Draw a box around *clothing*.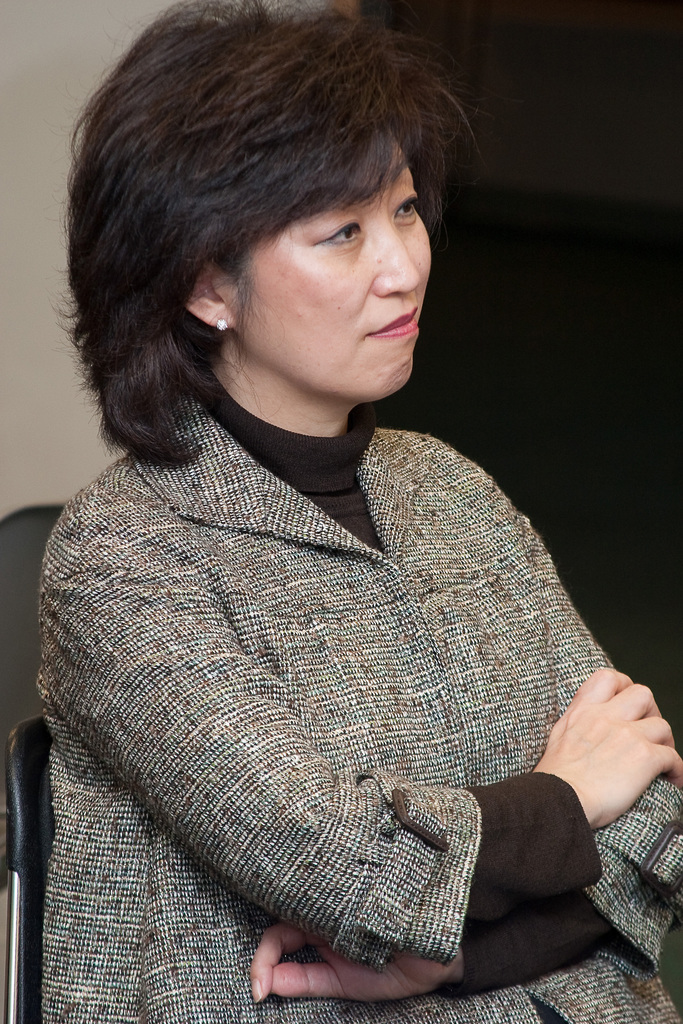
[x1=37, y1=265, x2=639, y2=1023].
